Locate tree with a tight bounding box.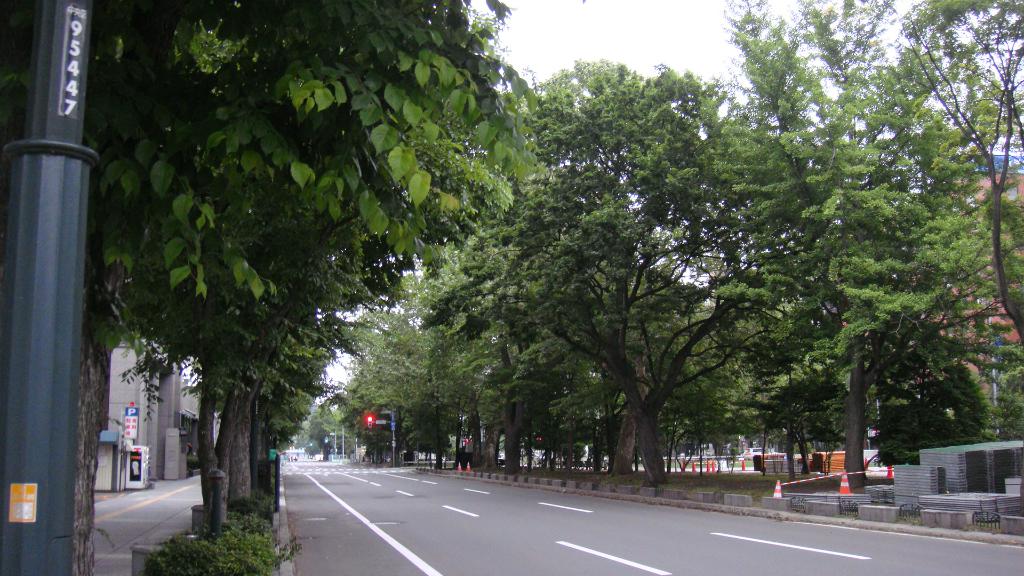
{"left": 42, "top": 10, "right": 569, "bottom": 504}.
